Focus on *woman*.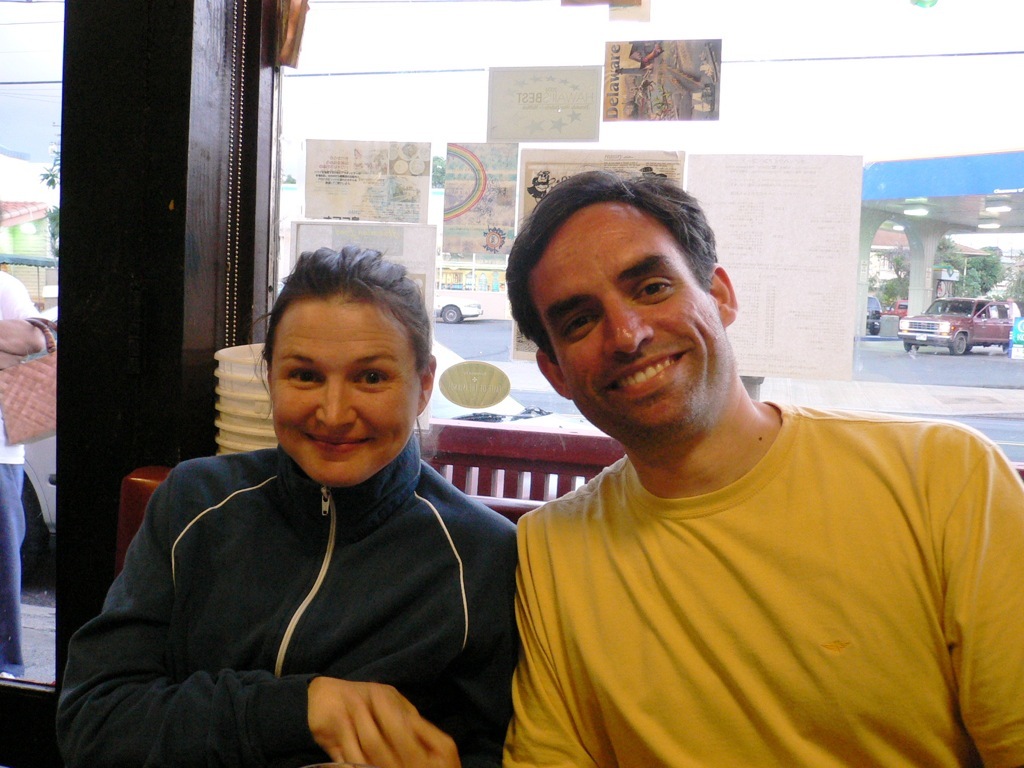
Focused at rect(52, 243, 520, 767).
